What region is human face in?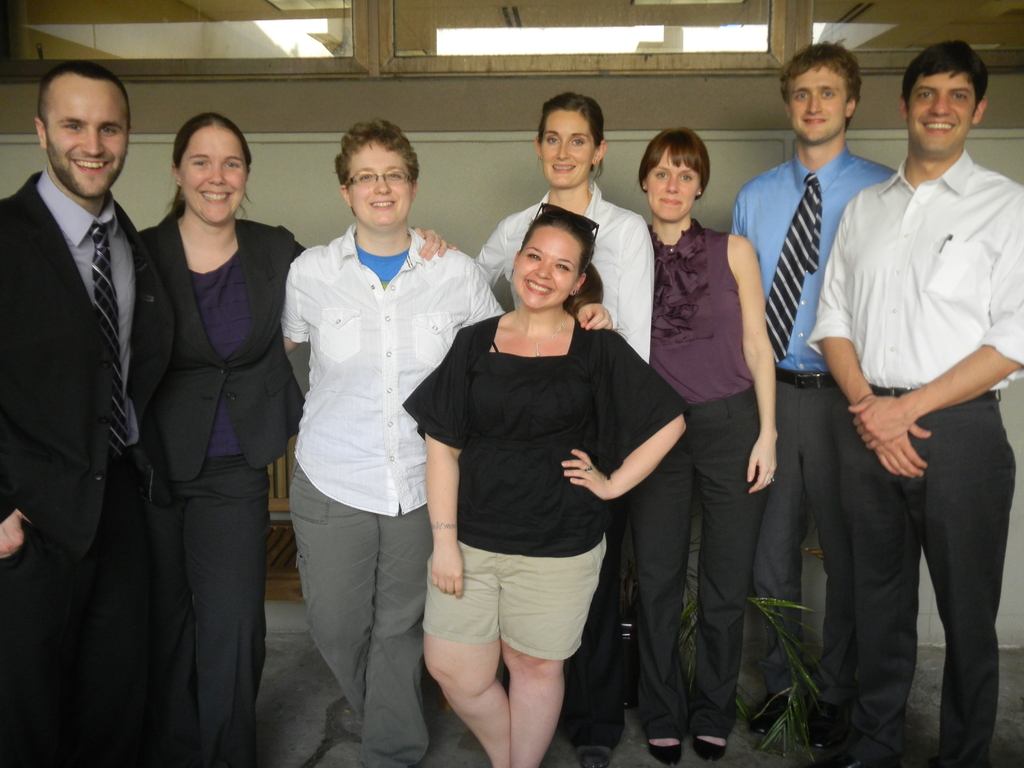
left=348, top=140, right=411, bottom=229.
